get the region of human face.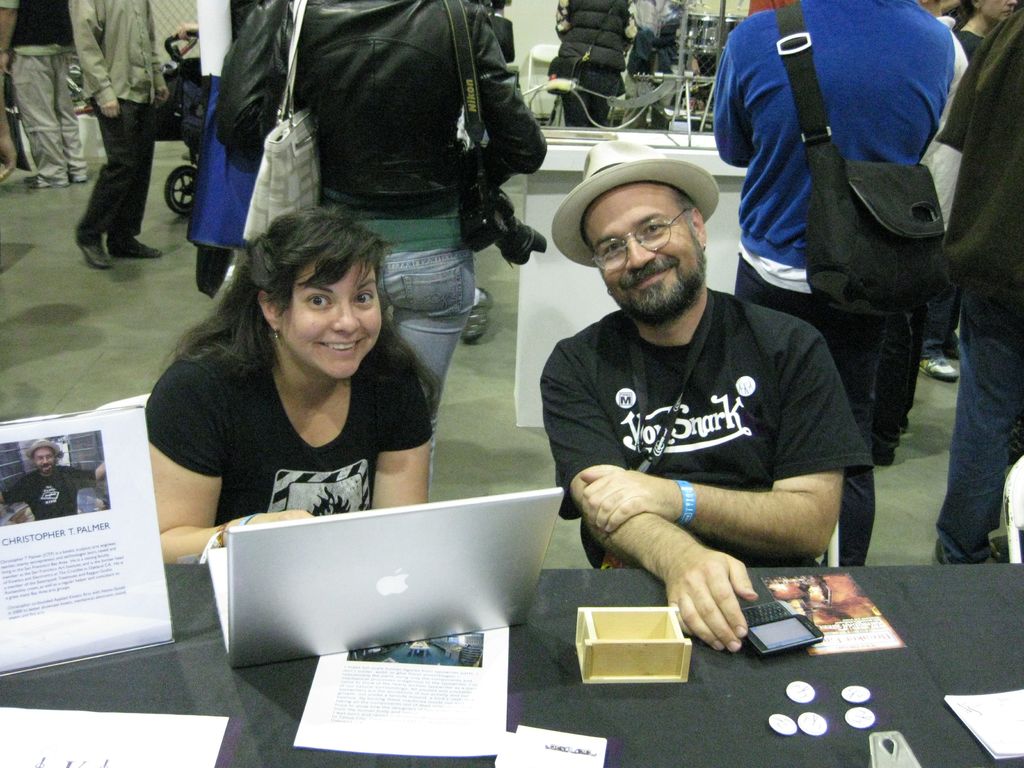
BBox(587, 191, 710, 320).
